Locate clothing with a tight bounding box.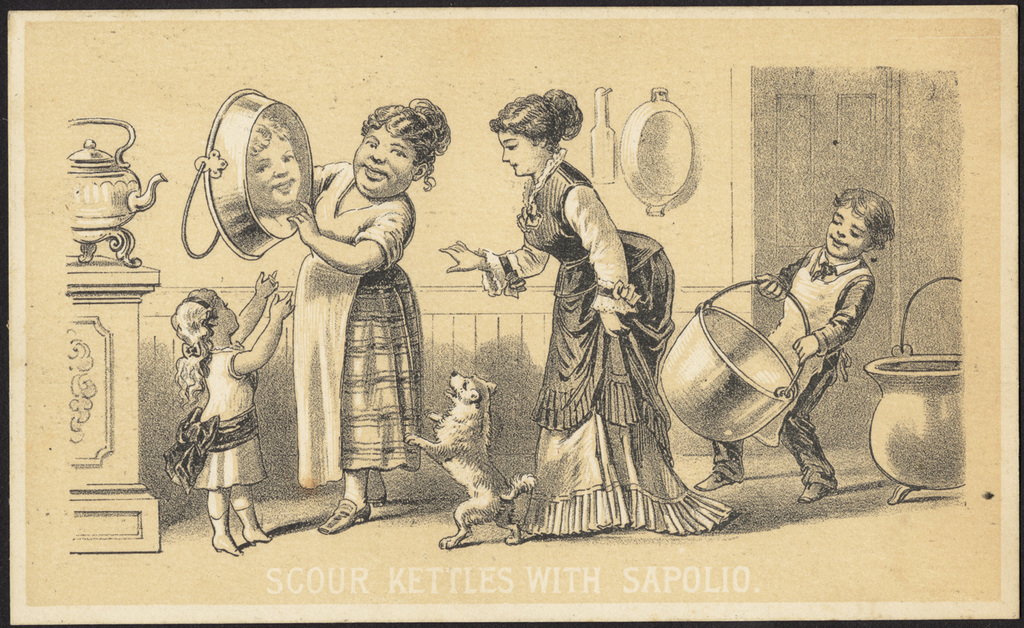
[198, 337, 273, 494].
